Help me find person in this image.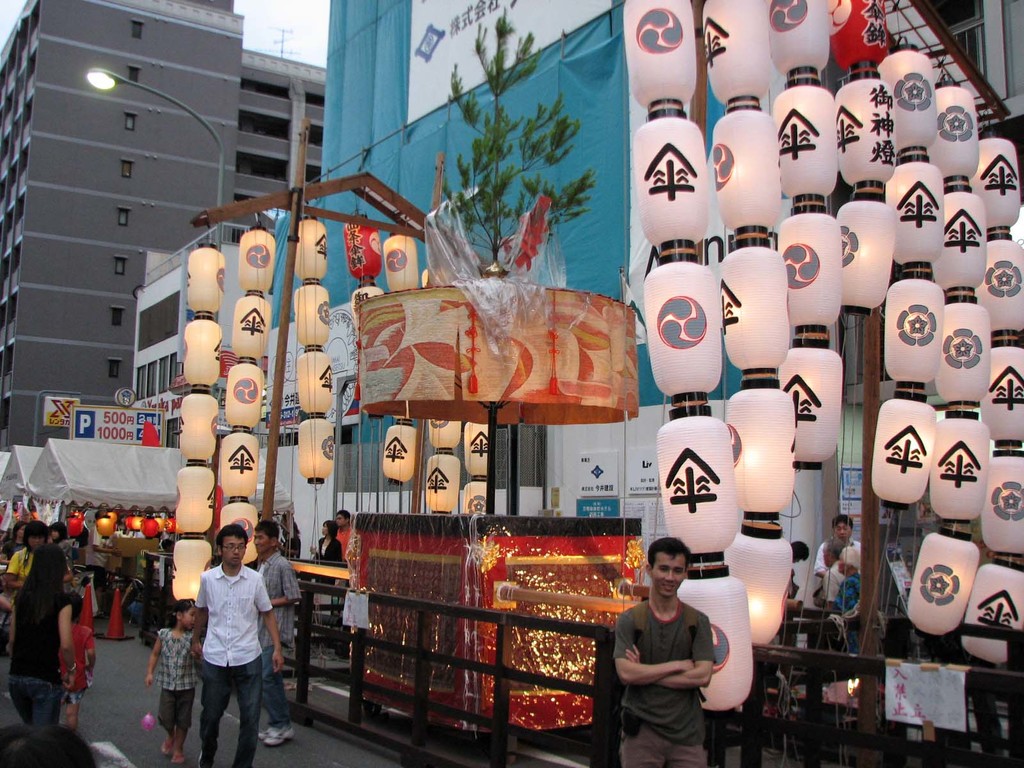
Found it: bbox=[187, 524, 285, 766].
